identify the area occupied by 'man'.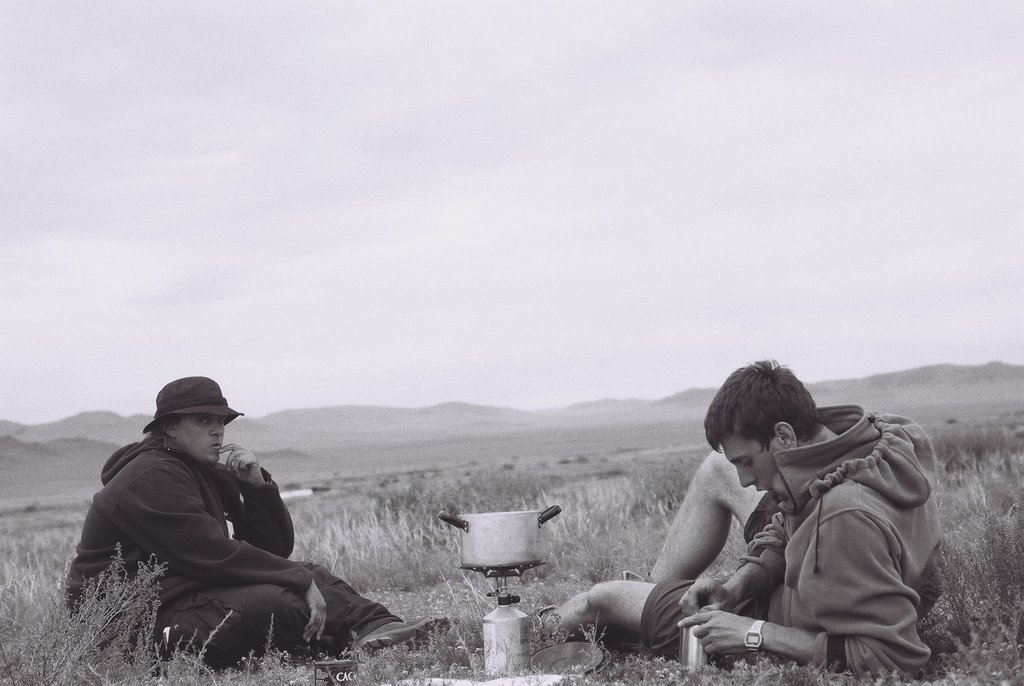
Area: bbox=[61, 375, 422, 665].
